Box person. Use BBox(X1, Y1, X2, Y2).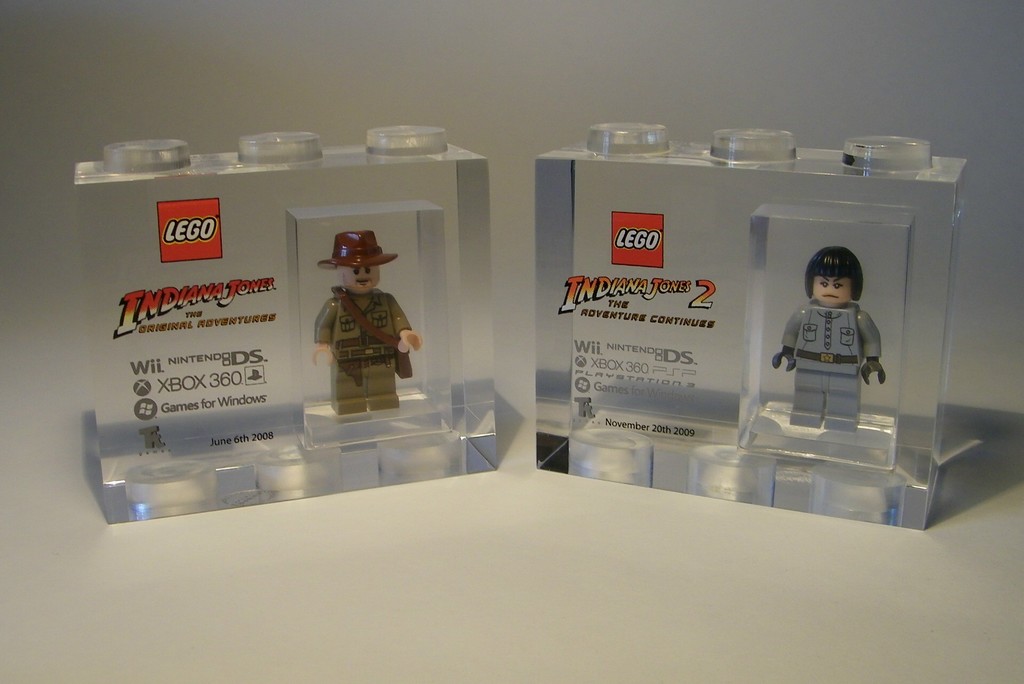
BBox(315, 228, 422, 416).
